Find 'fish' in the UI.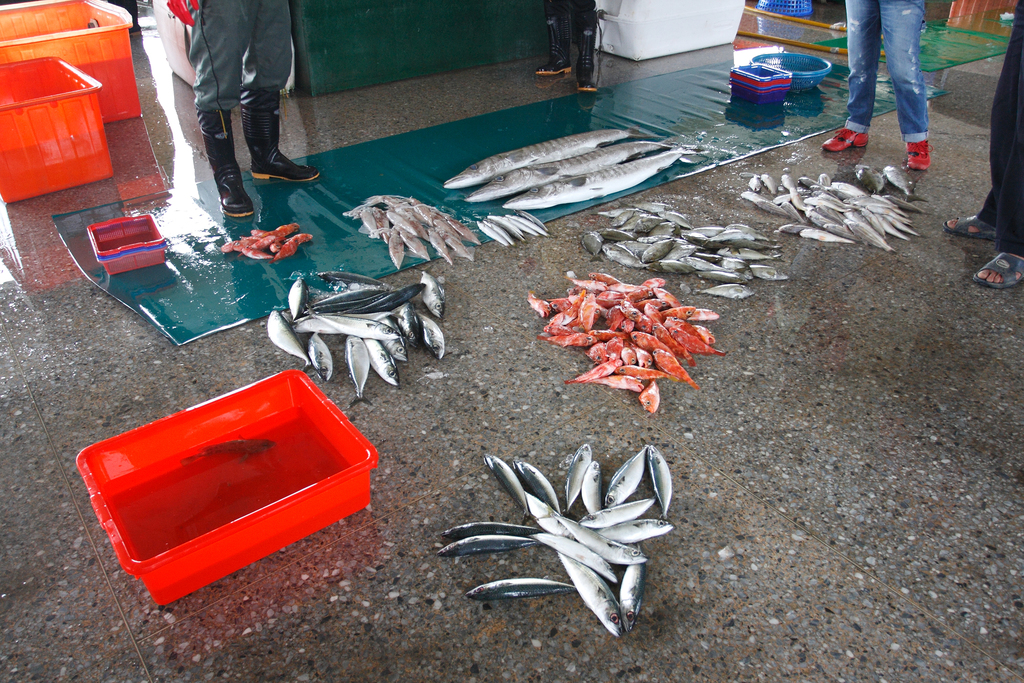
UI element at left=441, top=123, right=659, bottom=190.
